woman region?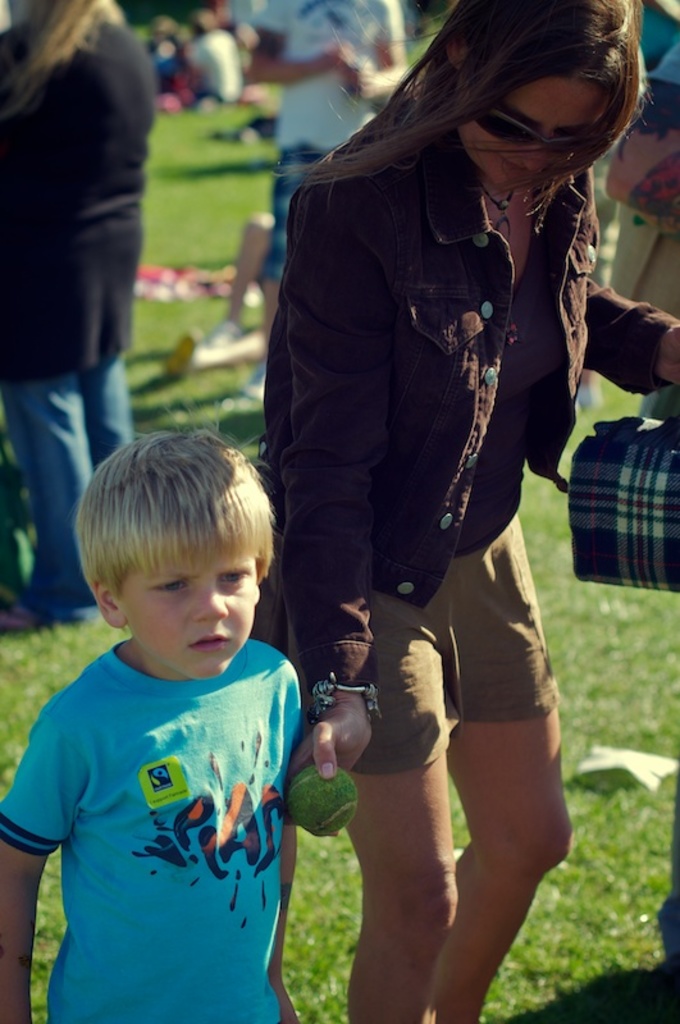
bbox(241, 0, 619, 969)
